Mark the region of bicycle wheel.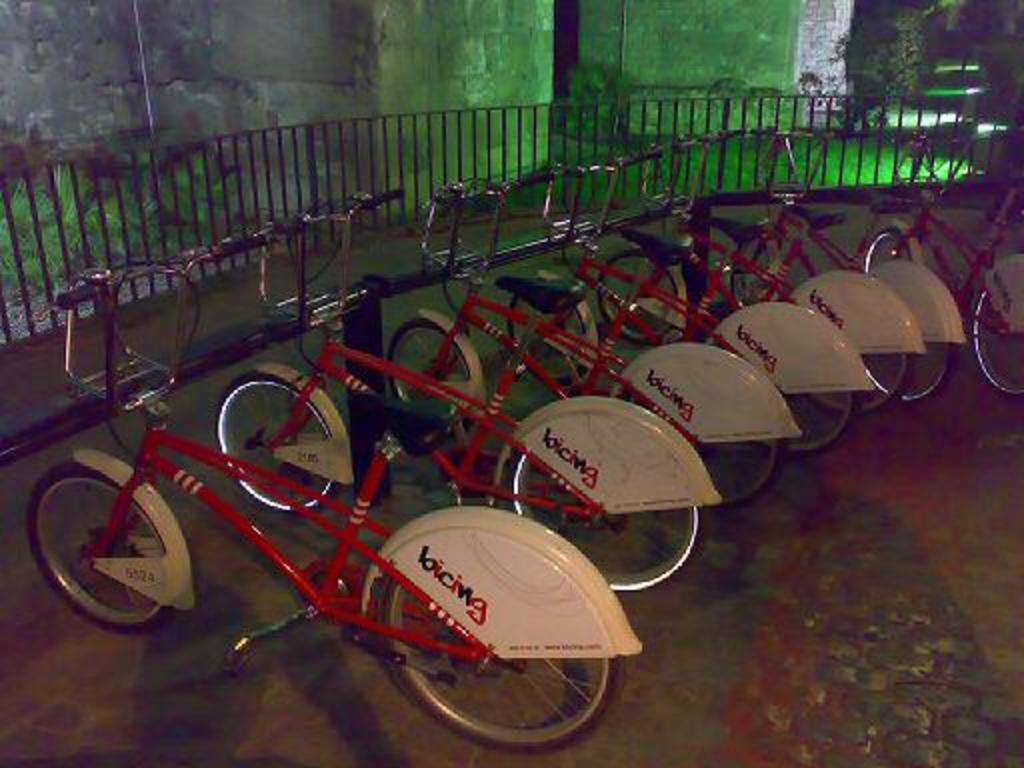
Region: bbox=(372, 574, 628, 754).
